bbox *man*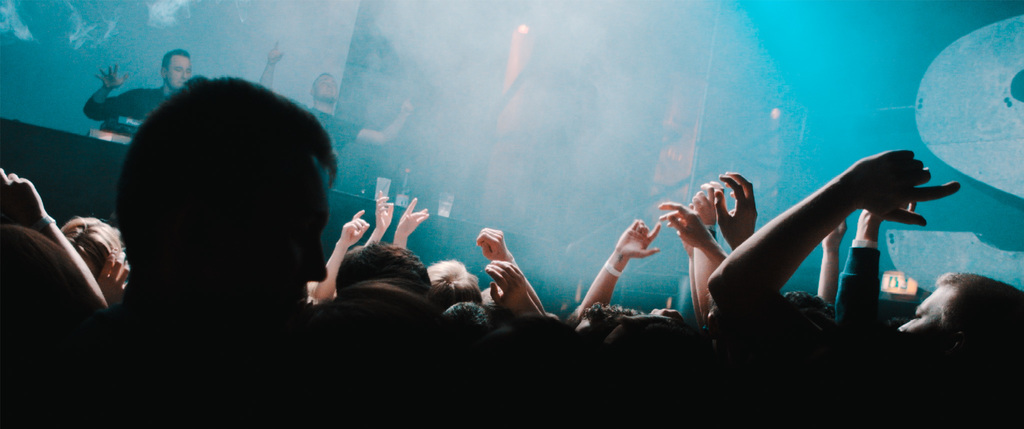
[left=79, top=45, right=197, bottom=124]
